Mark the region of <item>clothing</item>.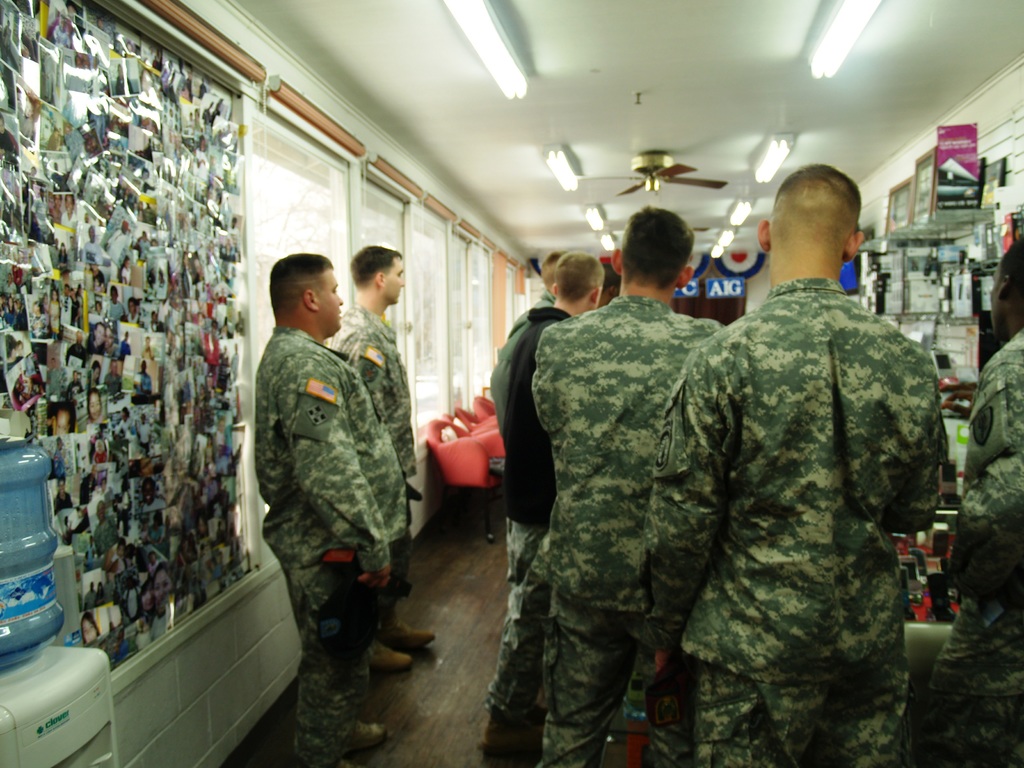
Region: <bbox>927, 326, 1023, 767</bbox>.
